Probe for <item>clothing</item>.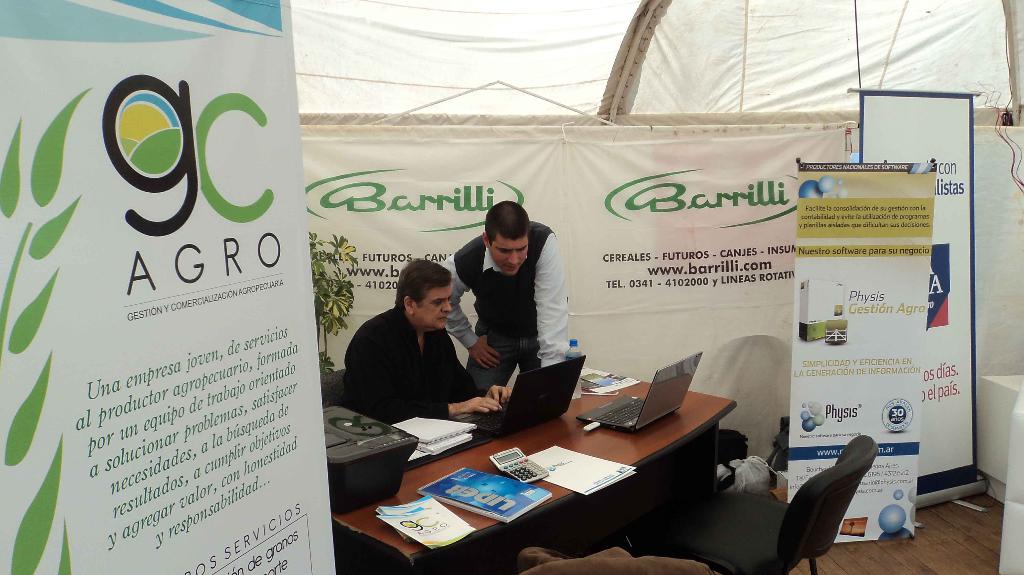
Probe result: pyautogui.locateOnScreen(448, 208, 579, 381).
